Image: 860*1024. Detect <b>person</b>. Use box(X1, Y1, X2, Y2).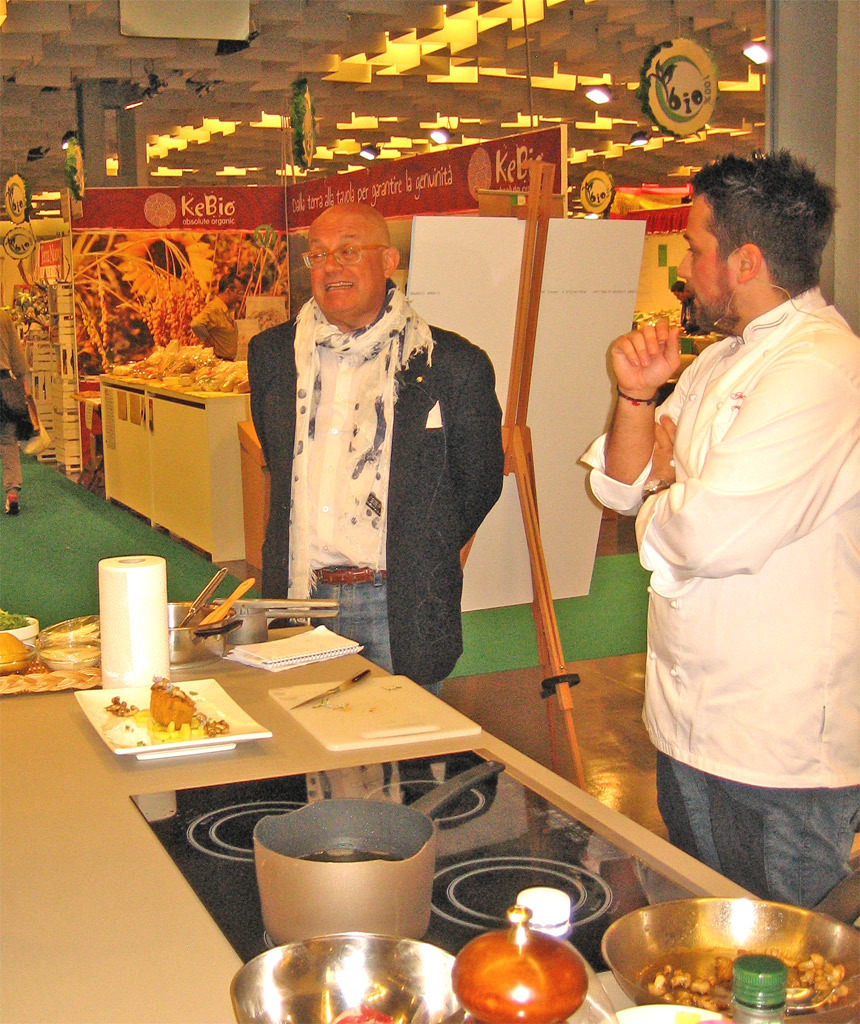
box(0, 298, 36, 520).
